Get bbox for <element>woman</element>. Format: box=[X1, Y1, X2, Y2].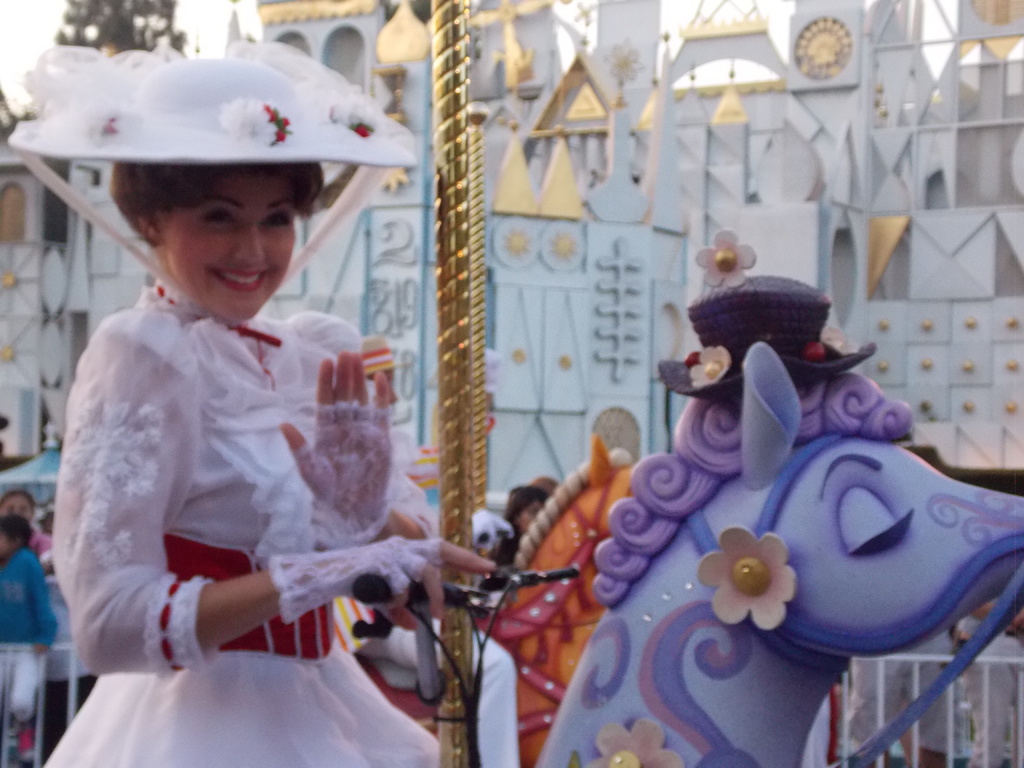
box=[40, 99, 503, 767].
